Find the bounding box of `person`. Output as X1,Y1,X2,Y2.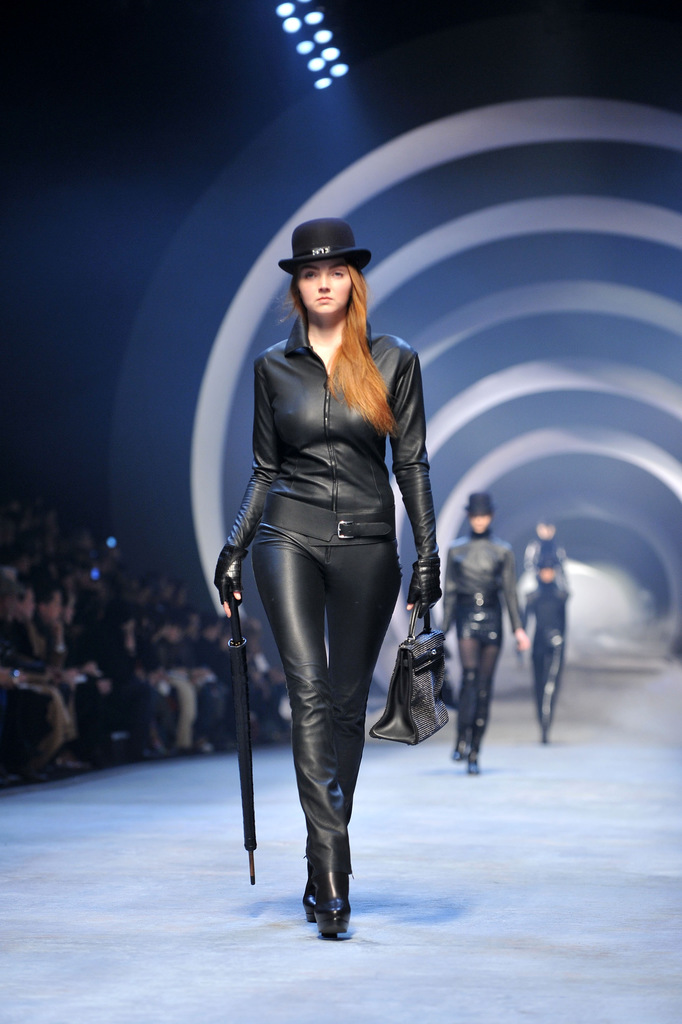
520,572,576,743.
